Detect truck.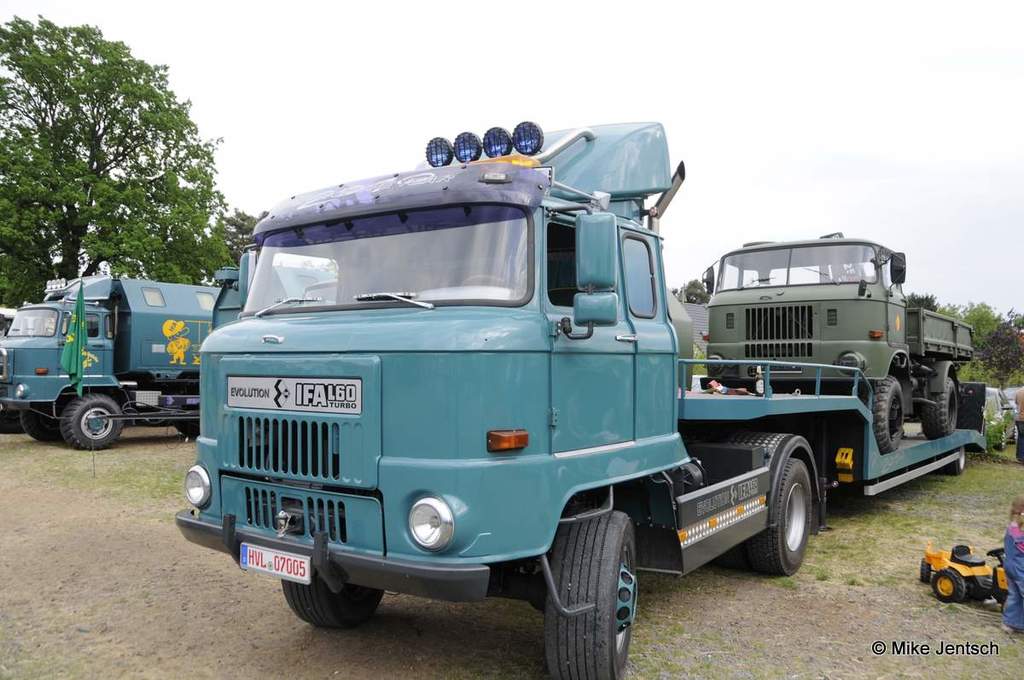
Detected at <region>127, 119, 911, 650</region>.
